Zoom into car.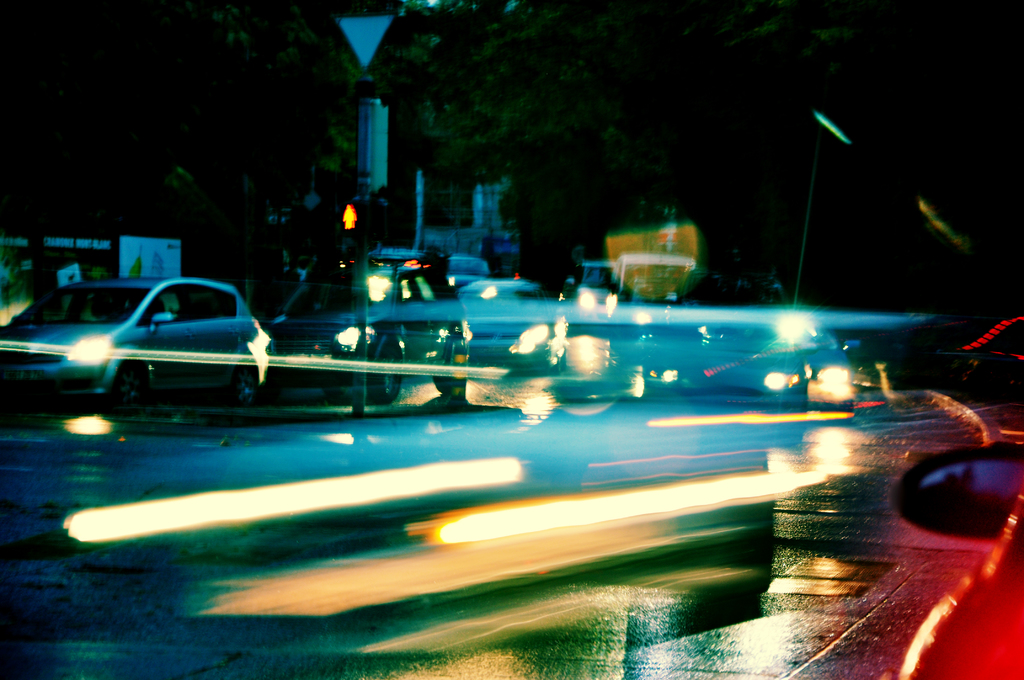
Zoom target: box(254, 247, 483, 411).
